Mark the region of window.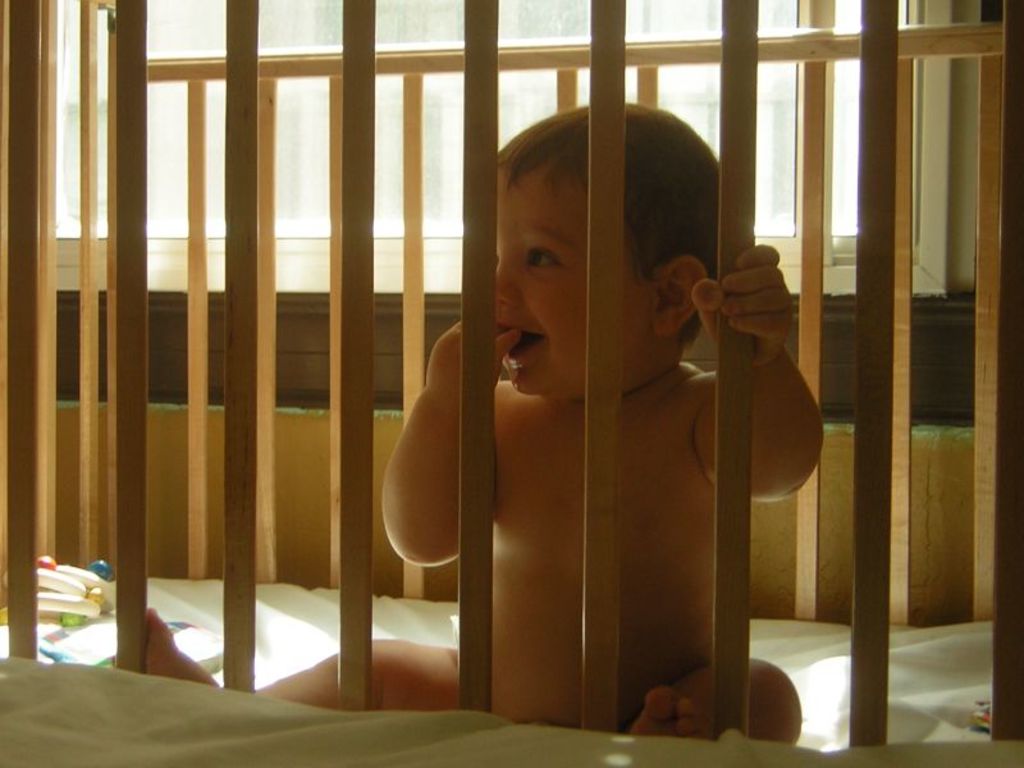
Region: bbox=(38, 0, 988, 298).
